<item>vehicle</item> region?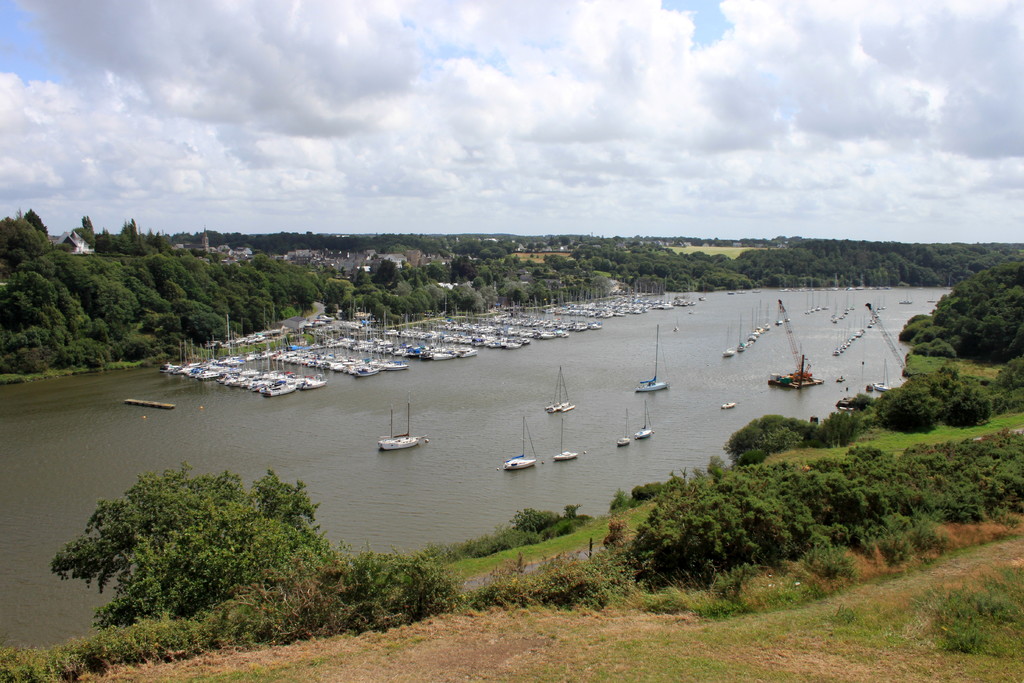
l=719, t=401, r=737, b=411
